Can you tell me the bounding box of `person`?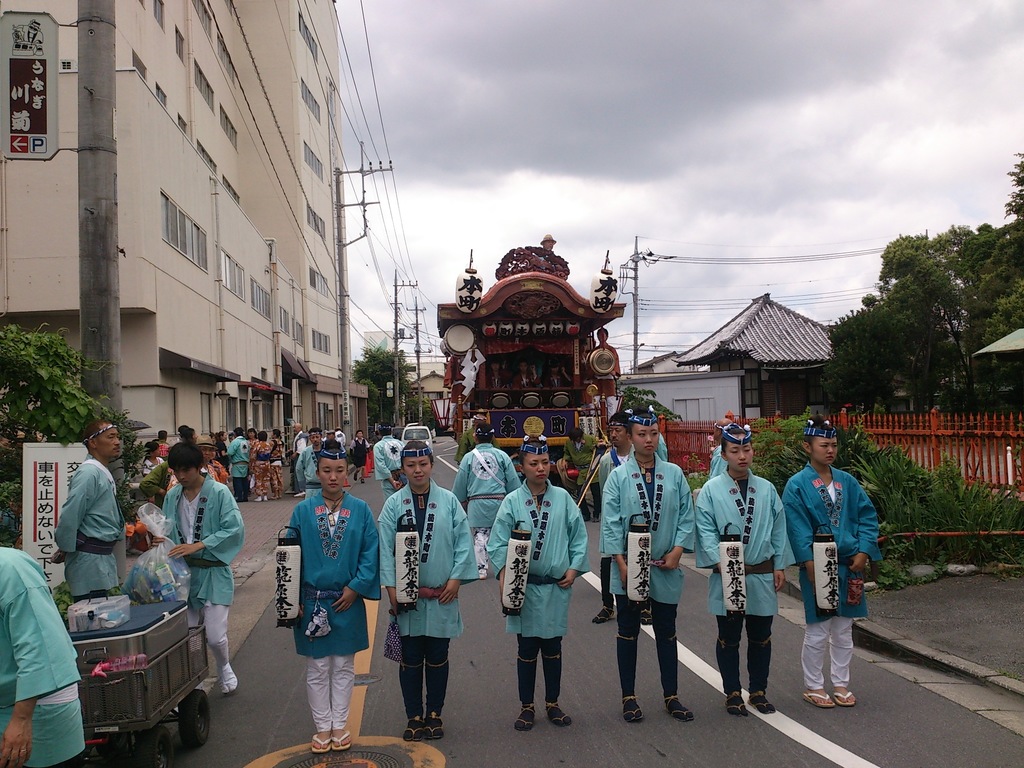
618,401,671,467.
